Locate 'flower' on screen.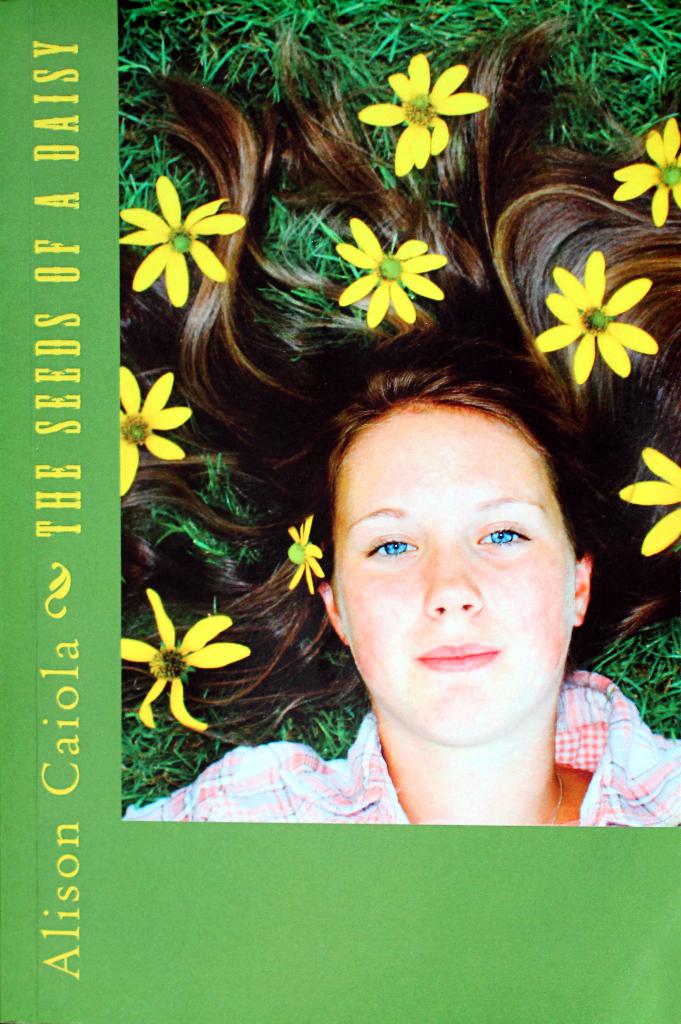
On screen at [x1=121, y1=586, x2=252, y2=735].
